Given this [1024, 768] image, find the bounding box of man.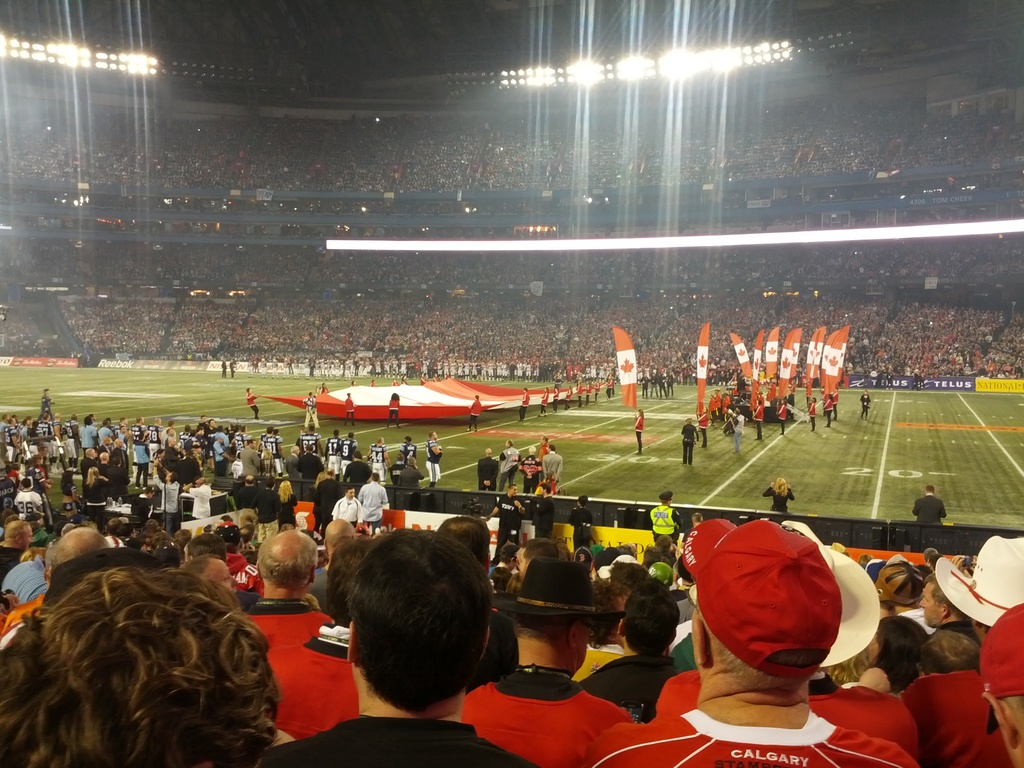
left=714, top=387, right=722, bottom=419.
